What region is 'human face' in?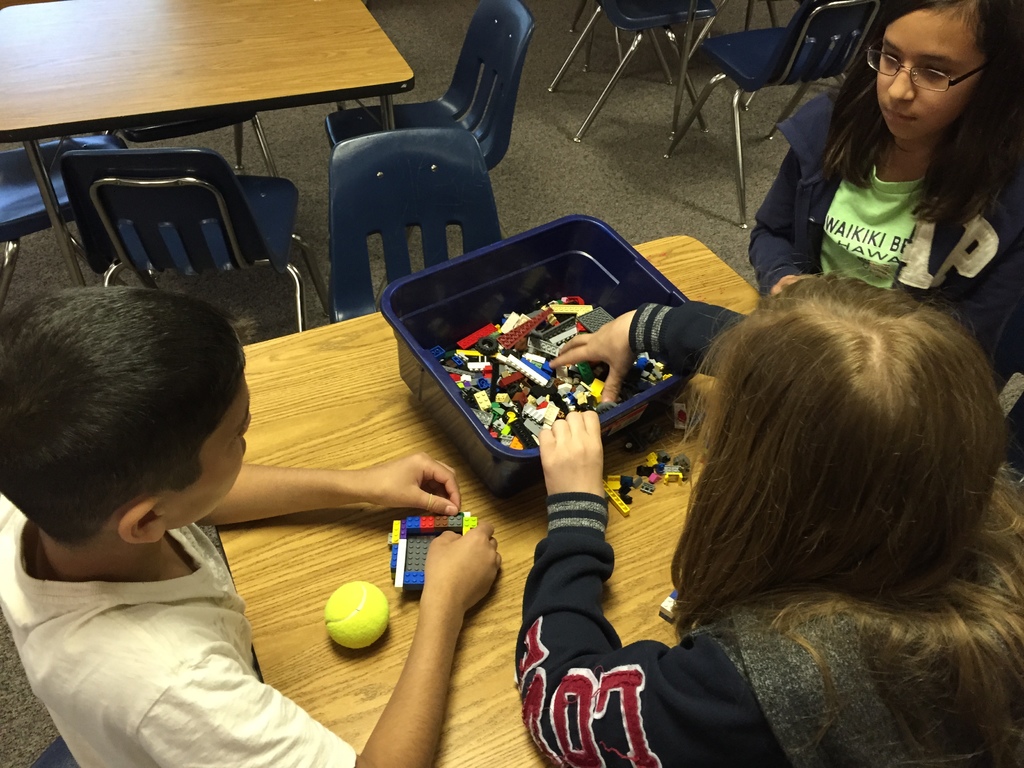
<bbox>173, 373, 269, 536</bbox>.
